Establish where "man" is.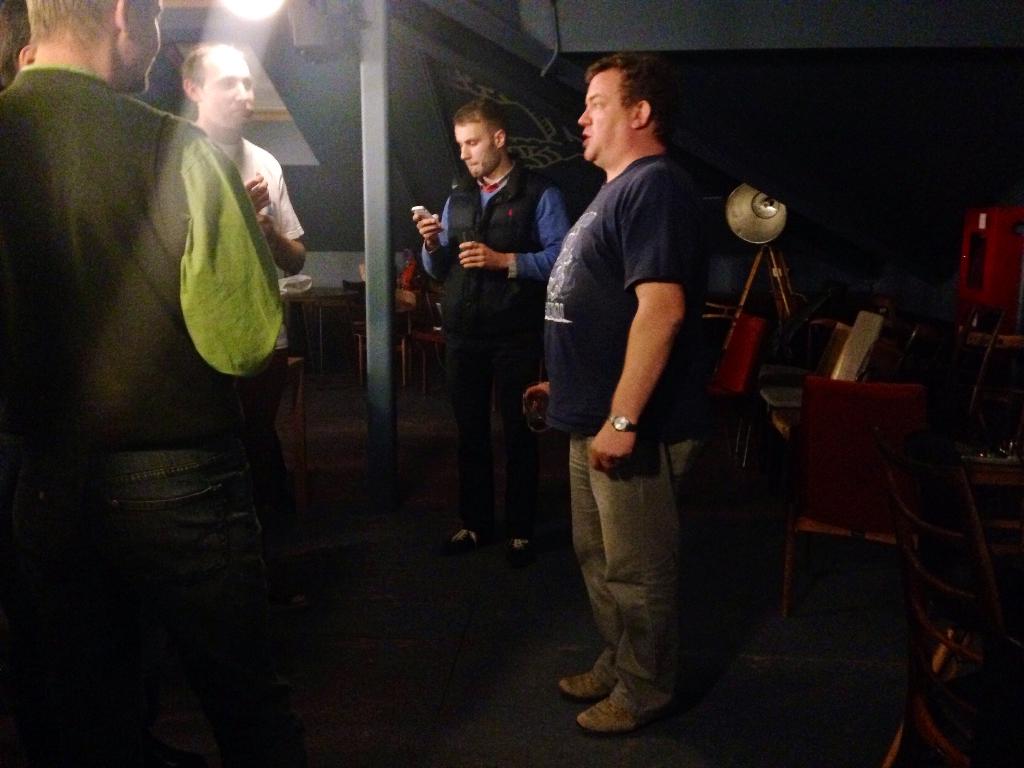
Established at [x1=16, y1=0, x2=314, y2=733].
